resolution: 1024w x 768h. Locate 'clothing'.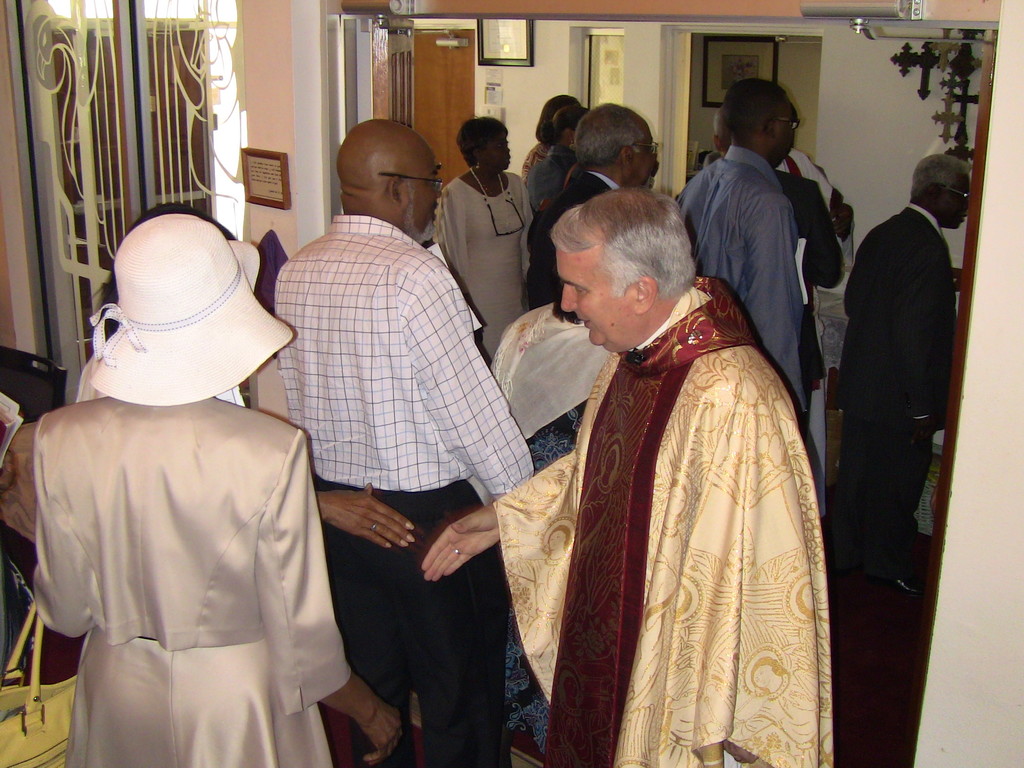
Rect(429, 173, 532, 367).
